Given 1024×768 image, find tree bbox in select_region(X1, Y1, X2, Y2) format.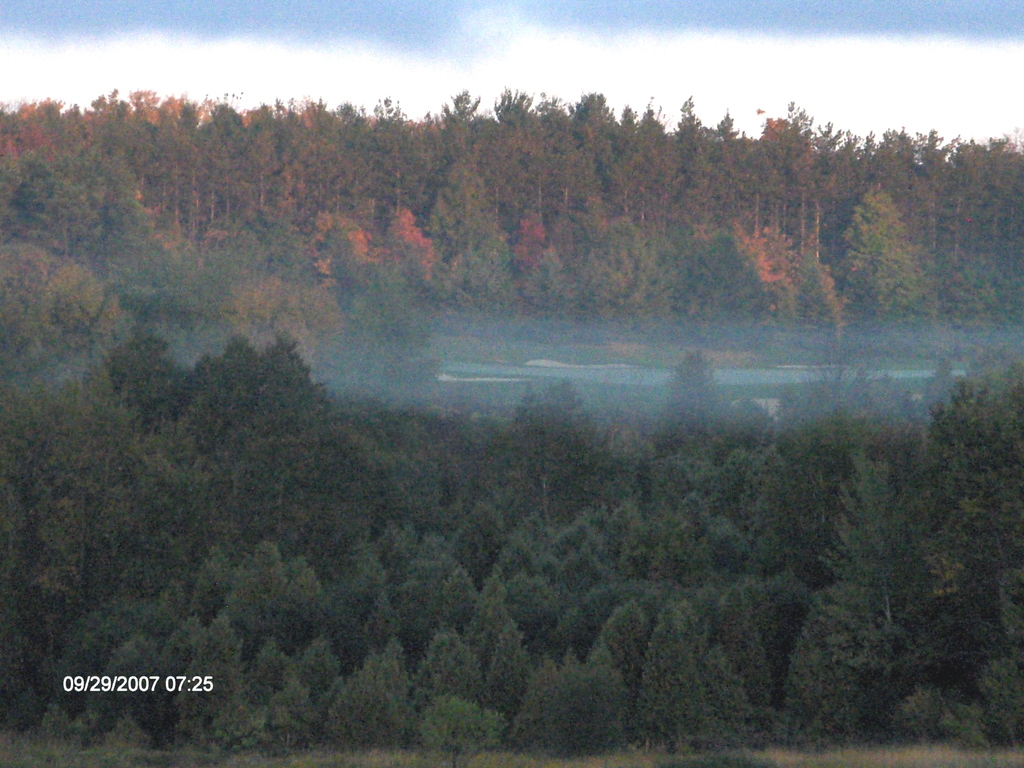
select_region(652, 344, 757, 522).
